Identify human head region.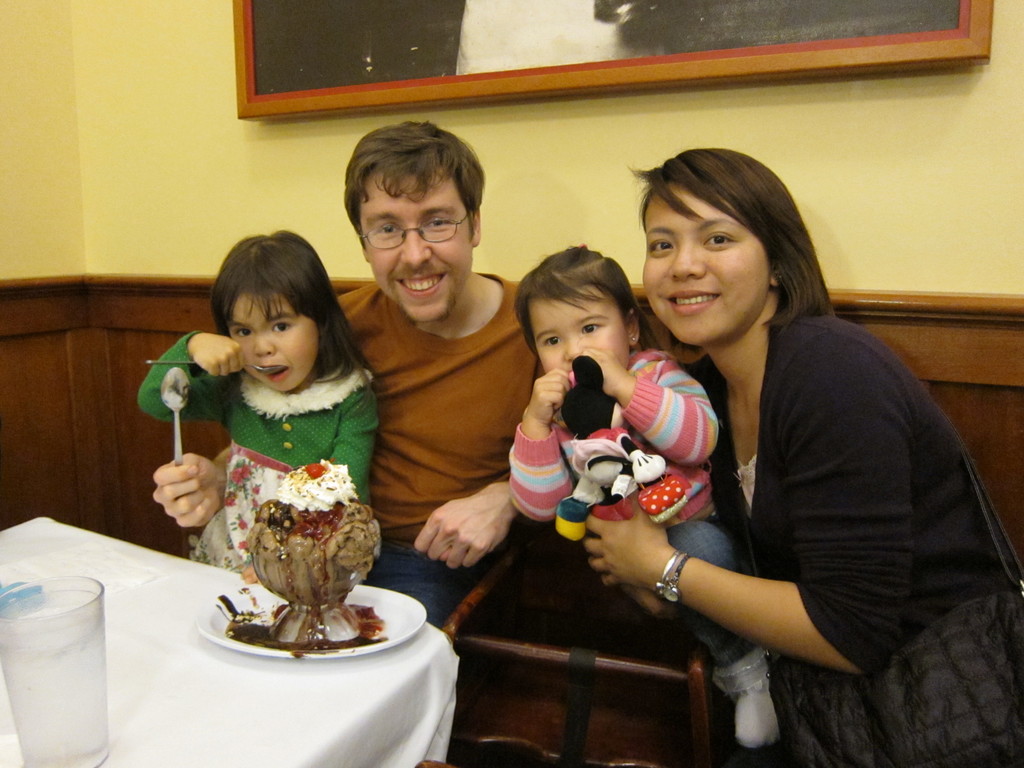
Region: <region>511, 239, 638, 373</region>.
